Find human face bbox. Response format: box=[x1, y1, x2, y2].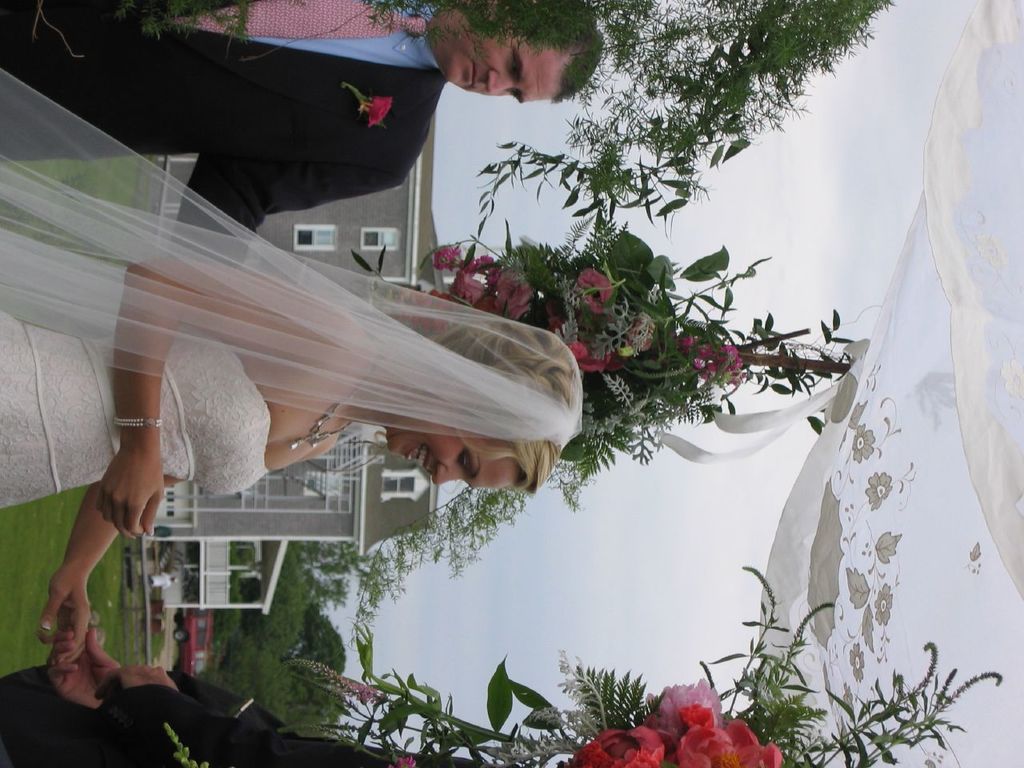
box=[446, 26, 566, 102].
